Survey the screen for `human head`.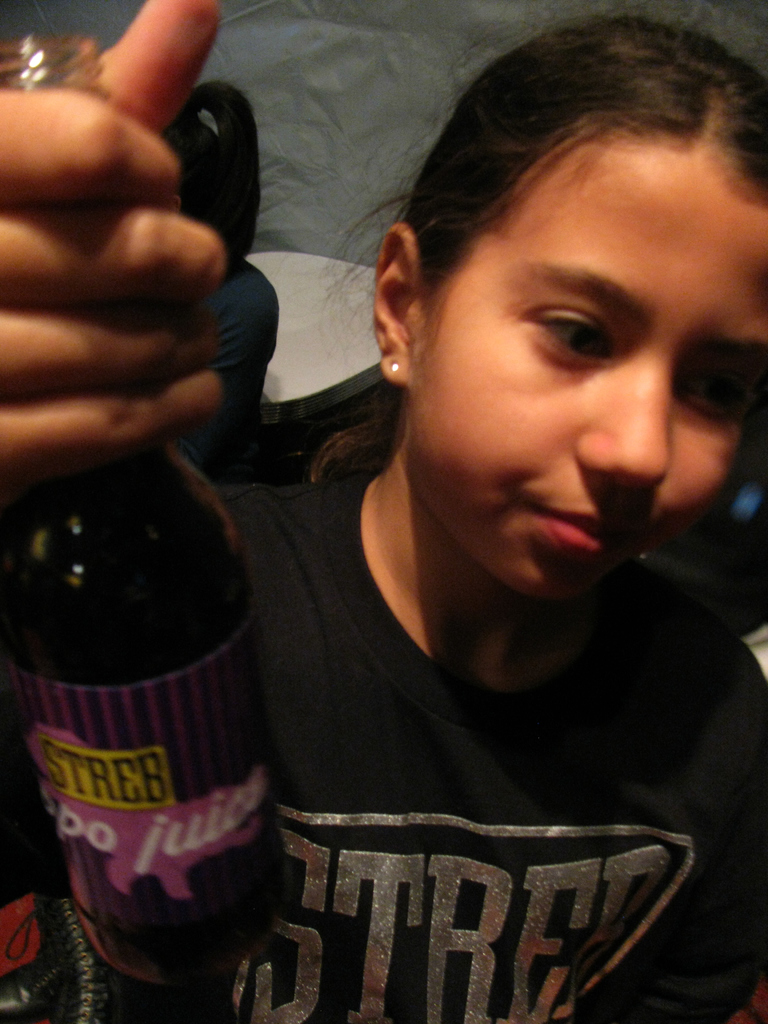
Survey found: left=382, top=36, right=744, bottom=558.
